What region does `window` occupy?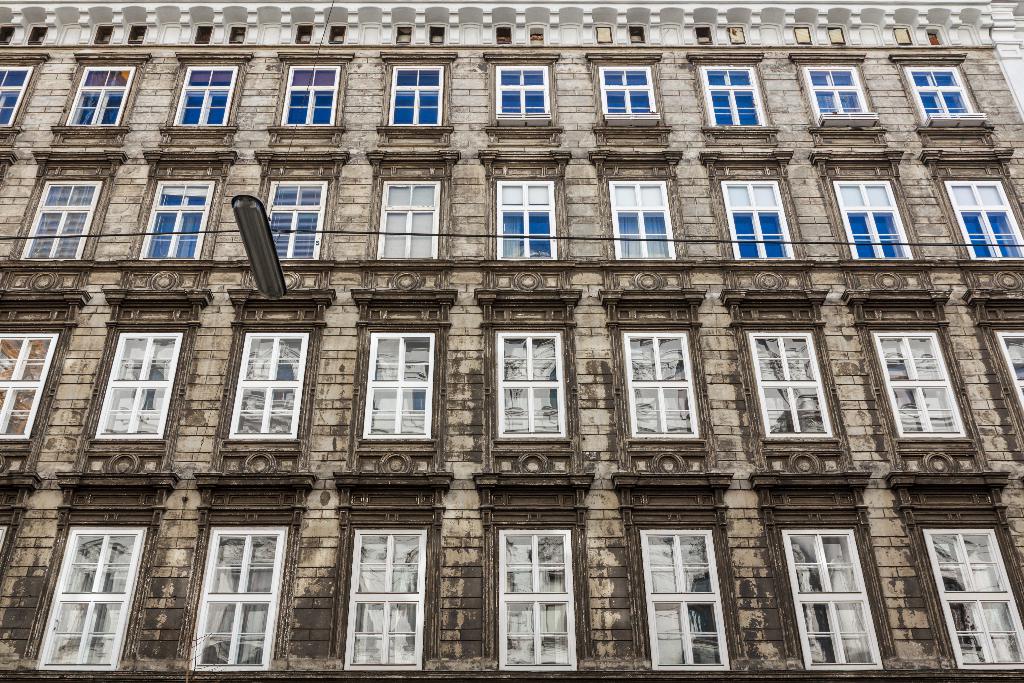
{"left": 904, "top": 63, "right": 970, "bottom": 114}.
